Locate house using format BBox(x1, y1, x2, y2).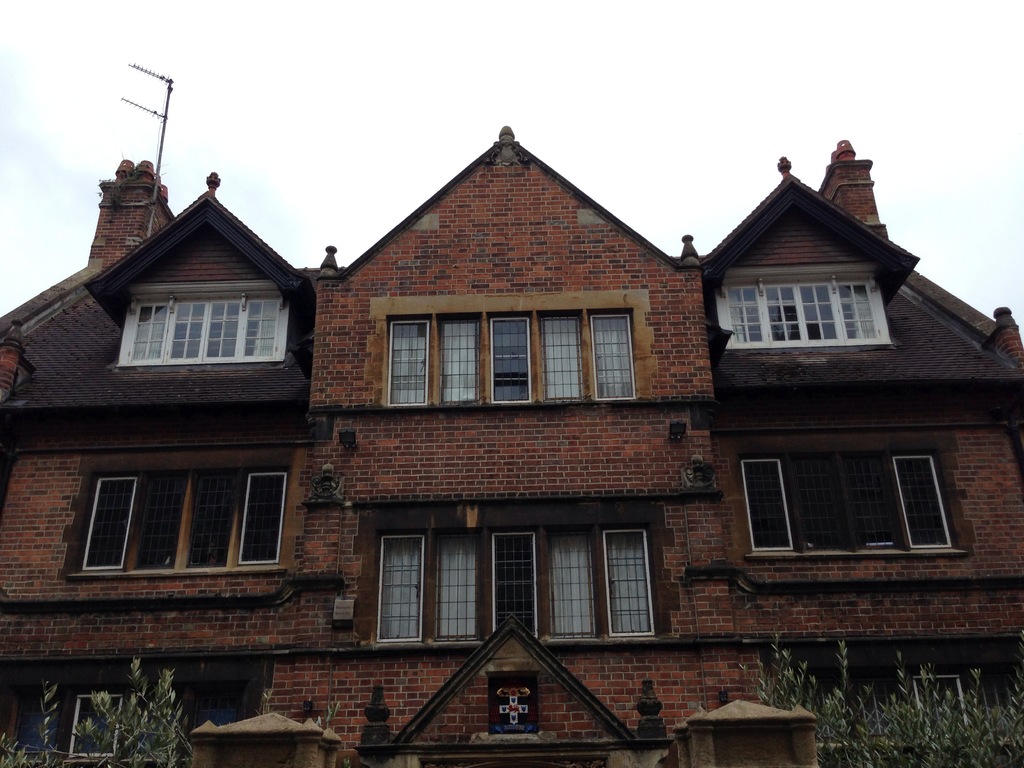
BBox(0, 200, 335, 767).
